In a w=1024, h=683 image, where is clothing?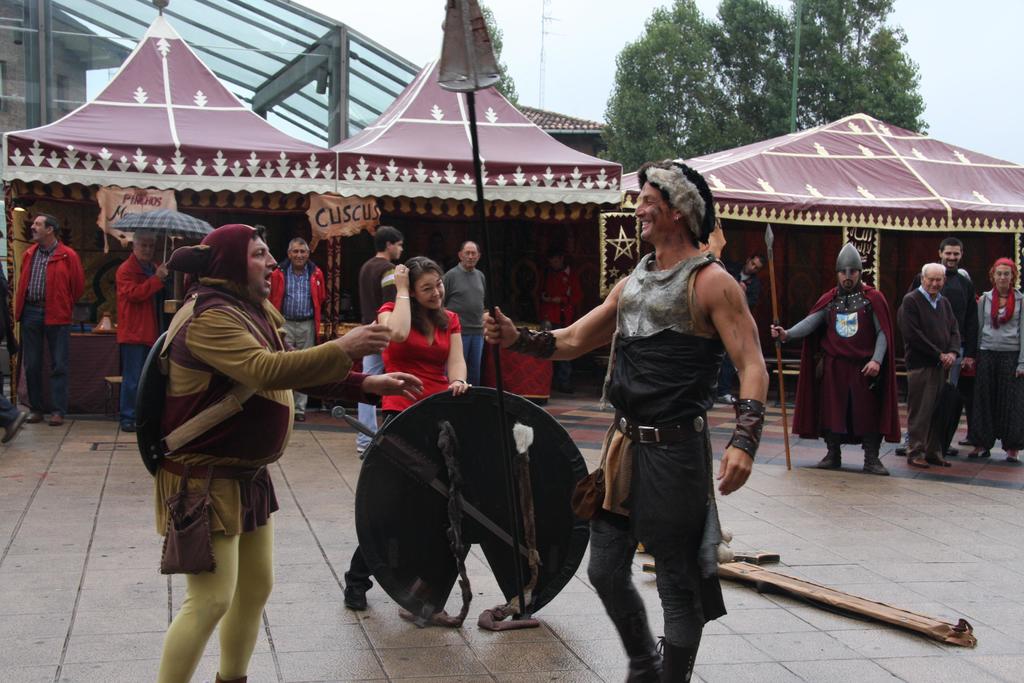
crop(982, 277, 1023, 450).
